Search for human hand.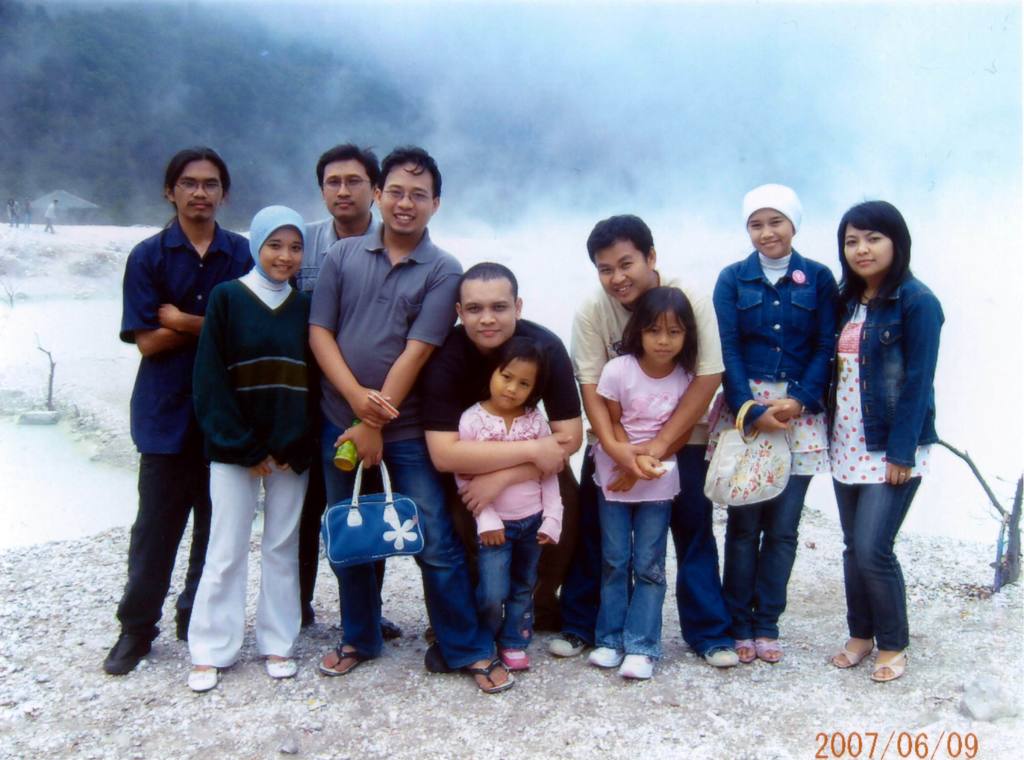
Found at [left=753, top=405, right=791, bottom=435].
